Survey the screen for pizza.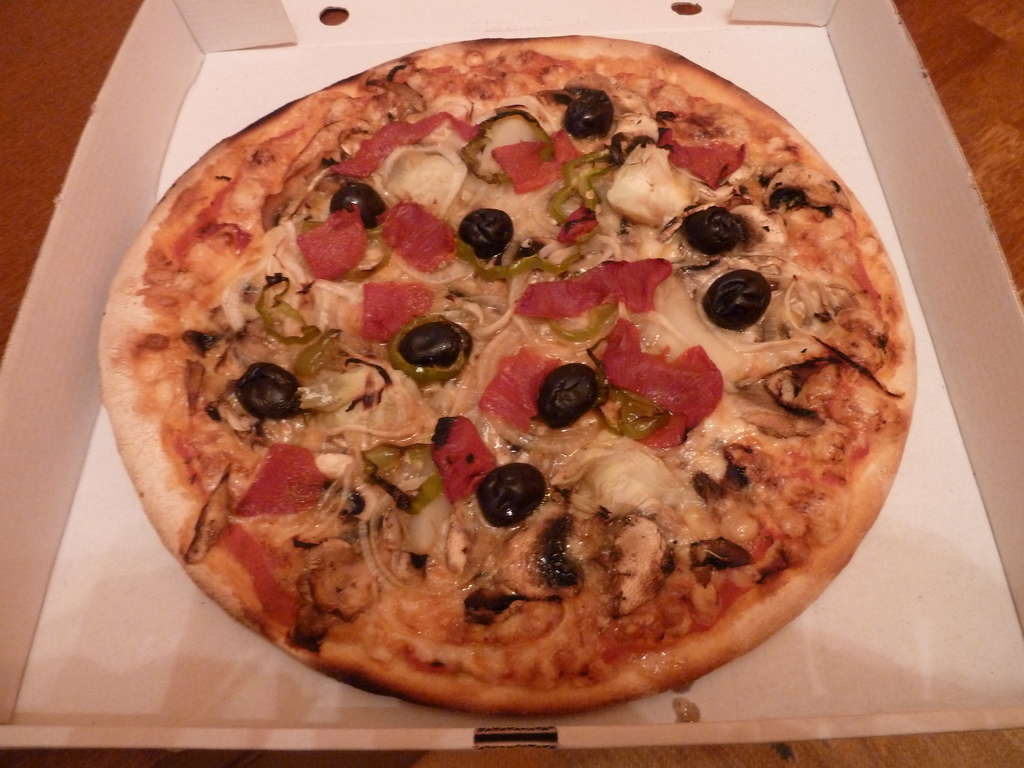
Survey found: BBox(98, 32, 919, 720).
